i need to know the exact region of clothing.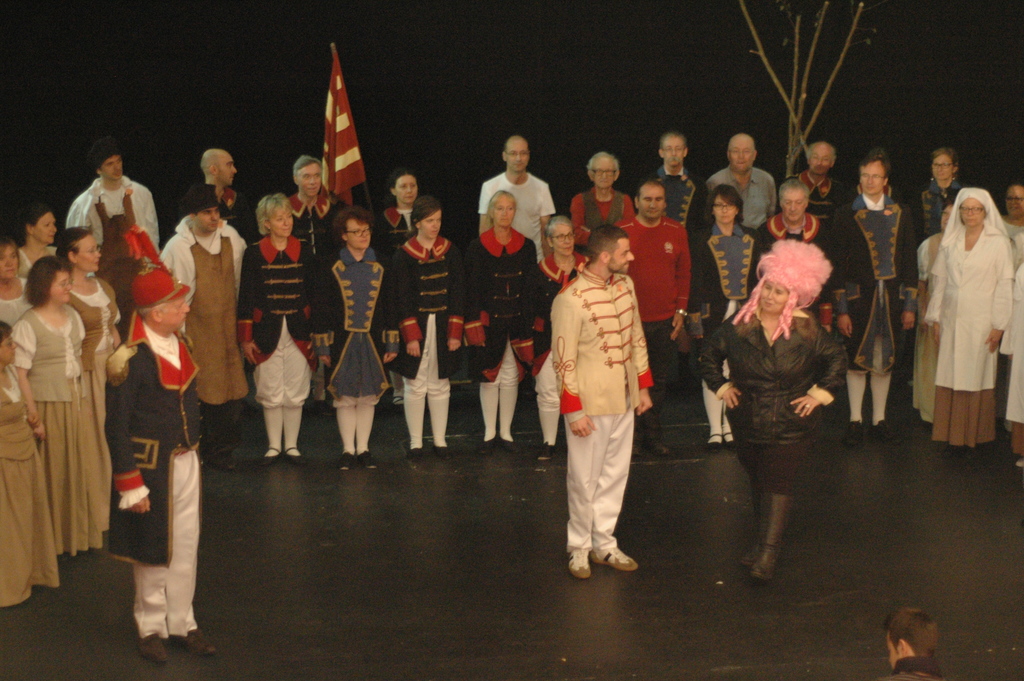
Region: {"x1": 691, "y1": 304, "x2": 847, "y2": 498}.
